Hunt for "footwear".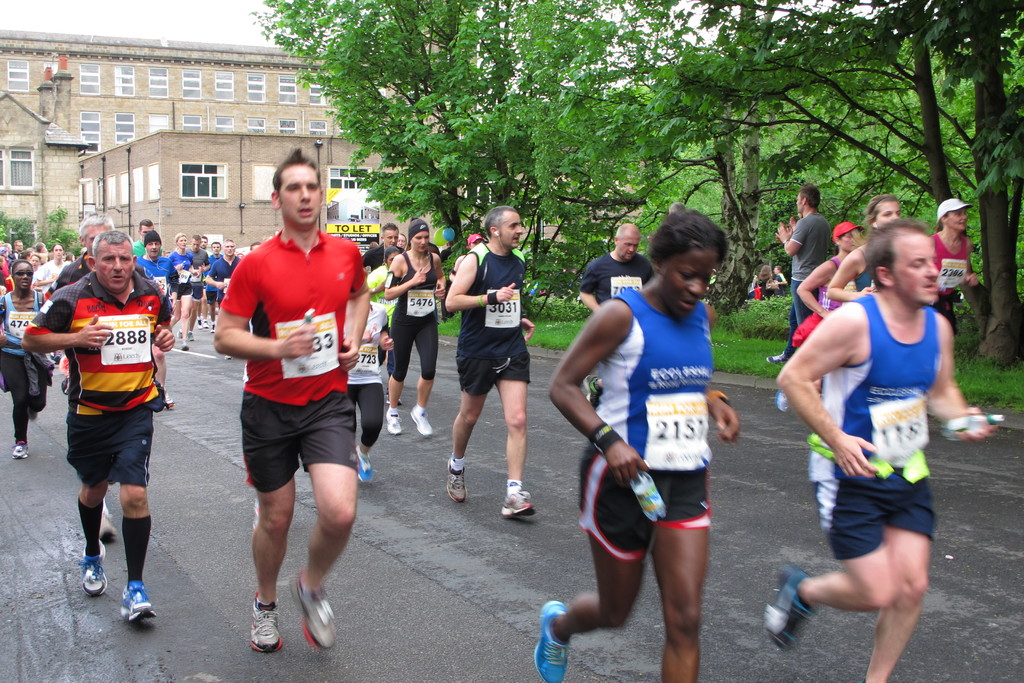
Hunted down at select_region(351, 448, 371, 483).
